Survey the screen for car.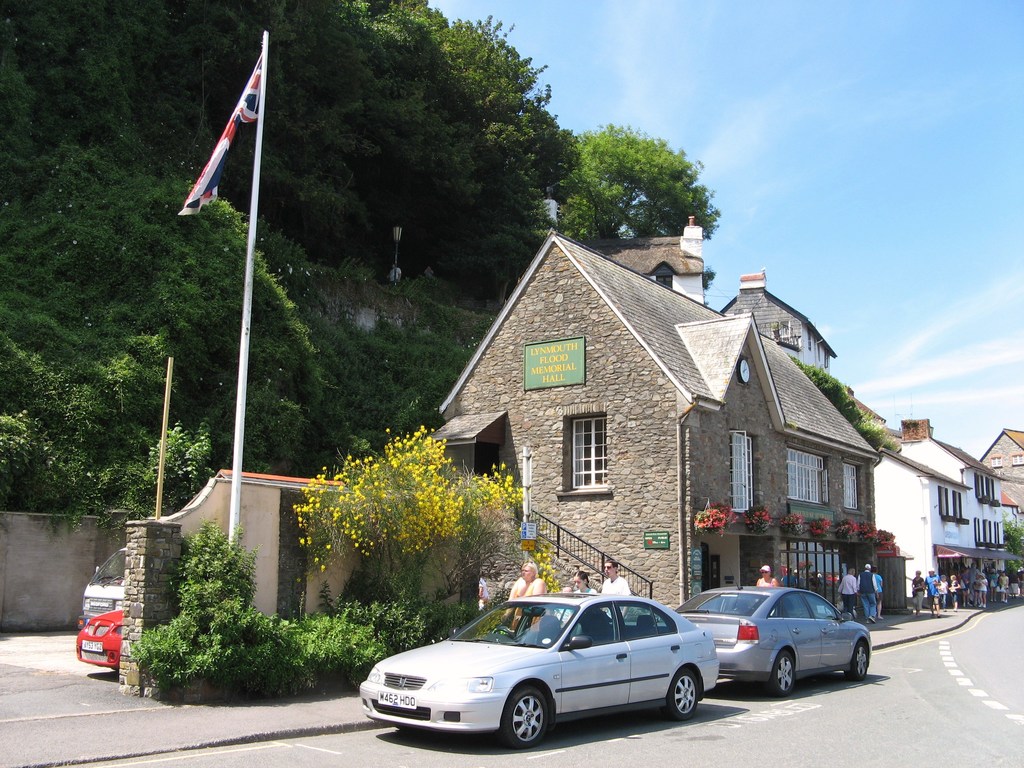
Survey found: {"left": 676, "top": 576, "right": 874, "bottom": 699}.
